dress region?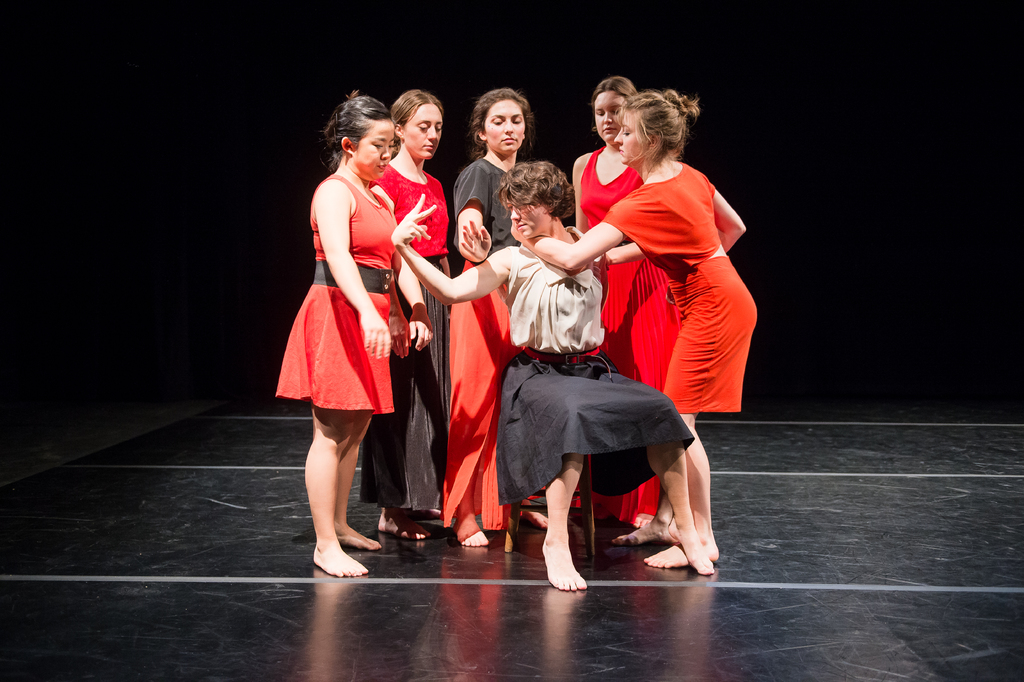
bbox=(598, 161, 758, 413)
